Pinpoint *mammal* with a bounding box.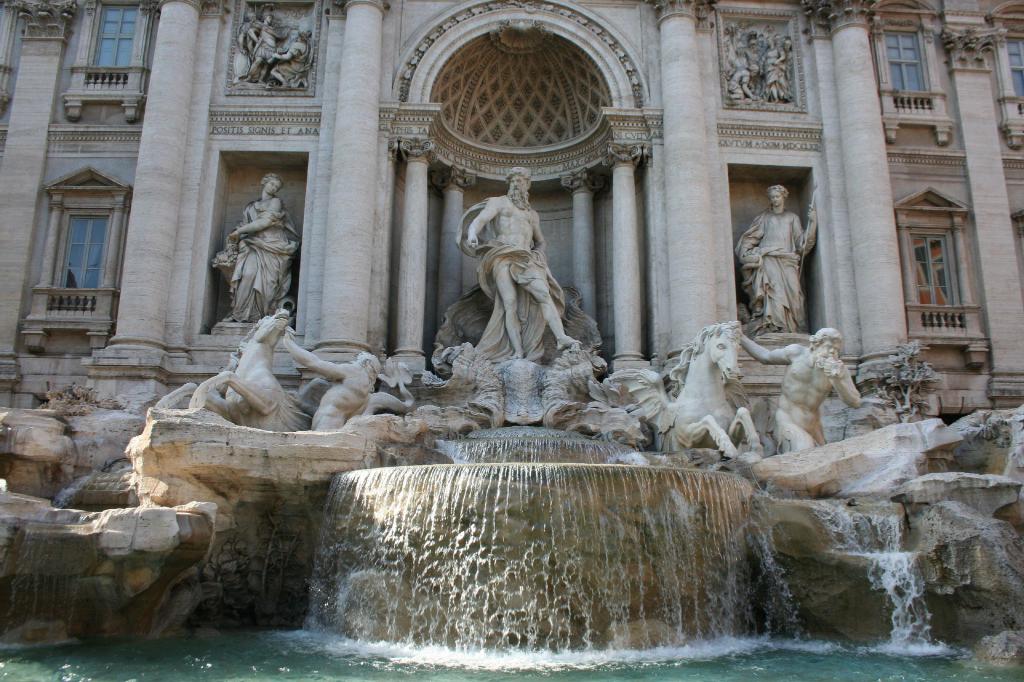
box=[270, 23, 314, 87].
